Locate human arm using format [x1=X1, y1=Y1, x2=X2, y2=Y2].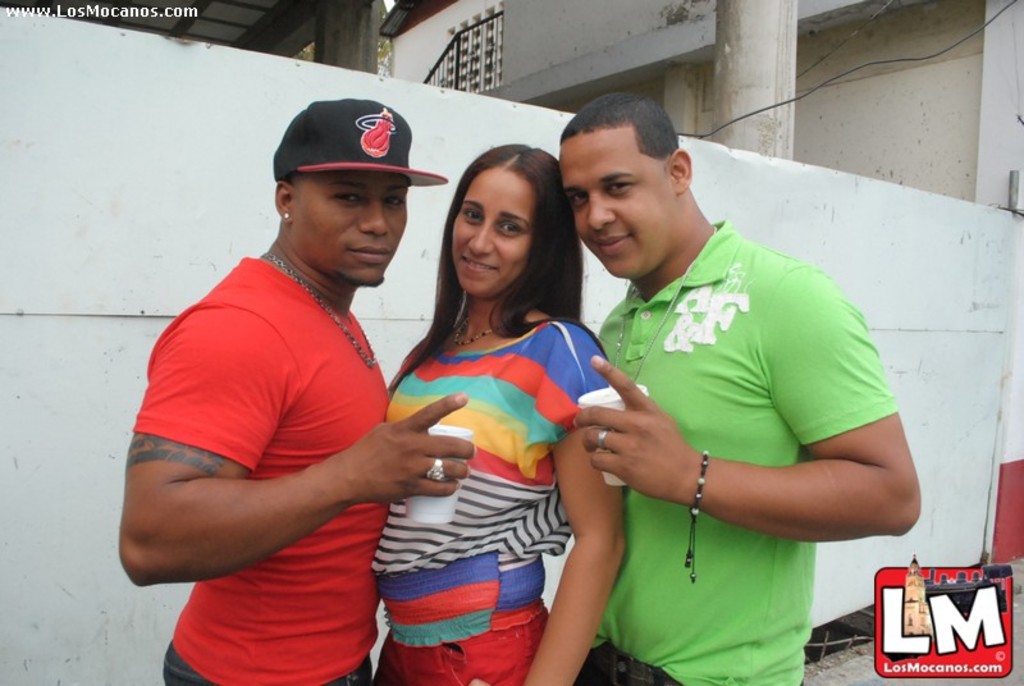
[x1=106, y1=294, x2=483, y2=595].
